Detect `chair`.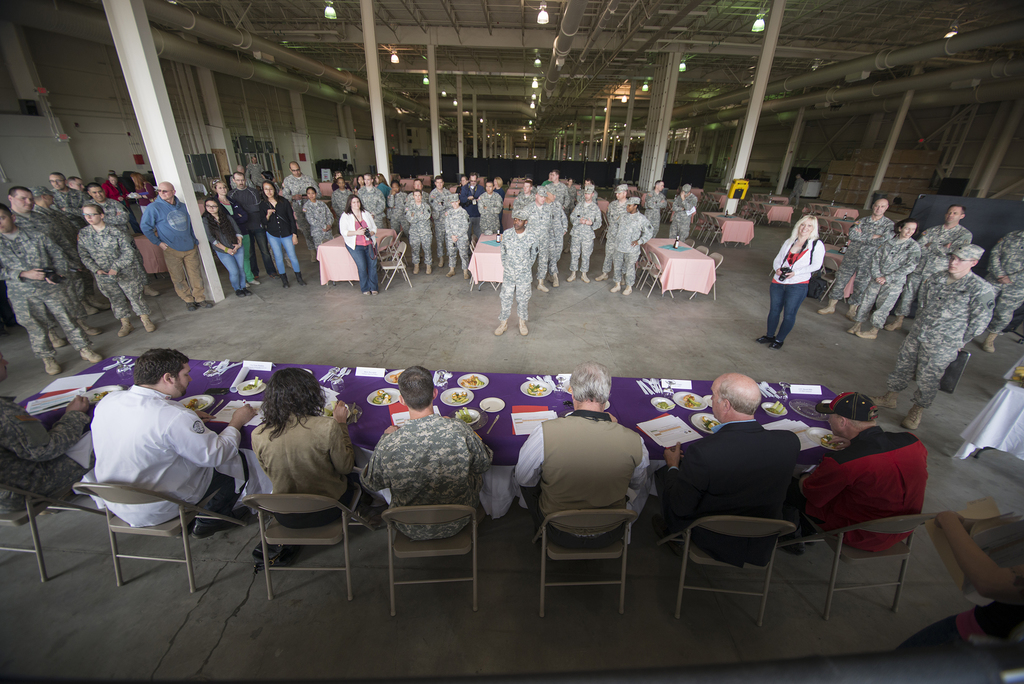
Detected at 374/231/399/273.
